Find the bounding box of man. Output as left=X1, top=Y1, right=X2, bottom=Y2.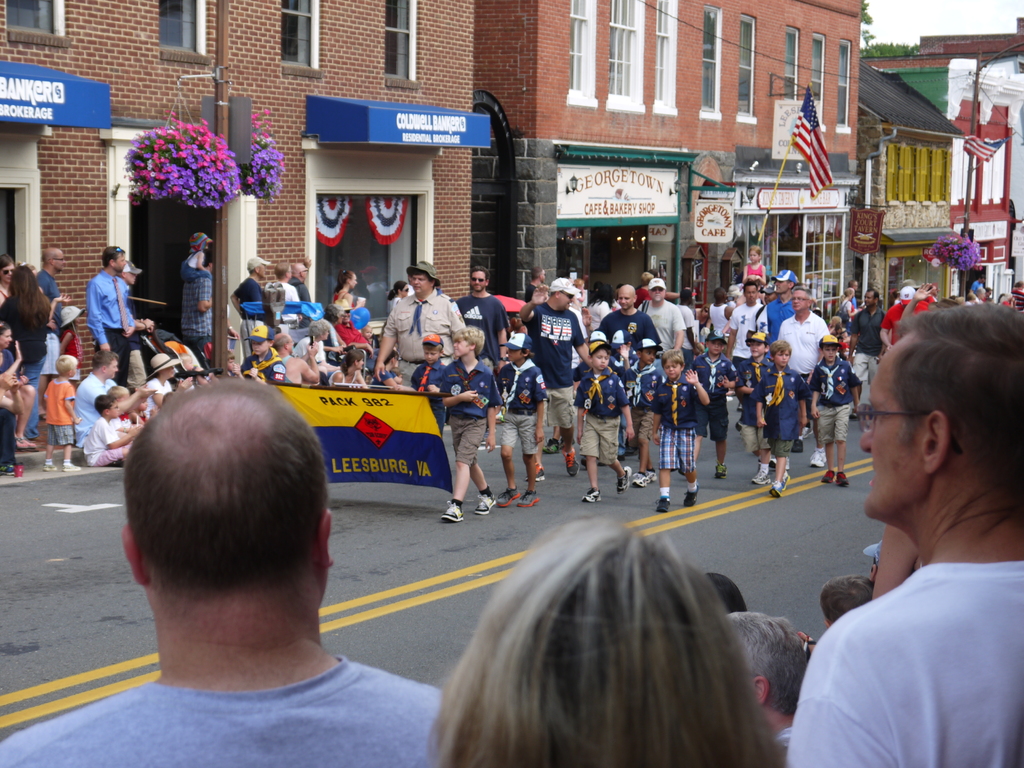
left=452, top=264, right=508, bottom=385.
